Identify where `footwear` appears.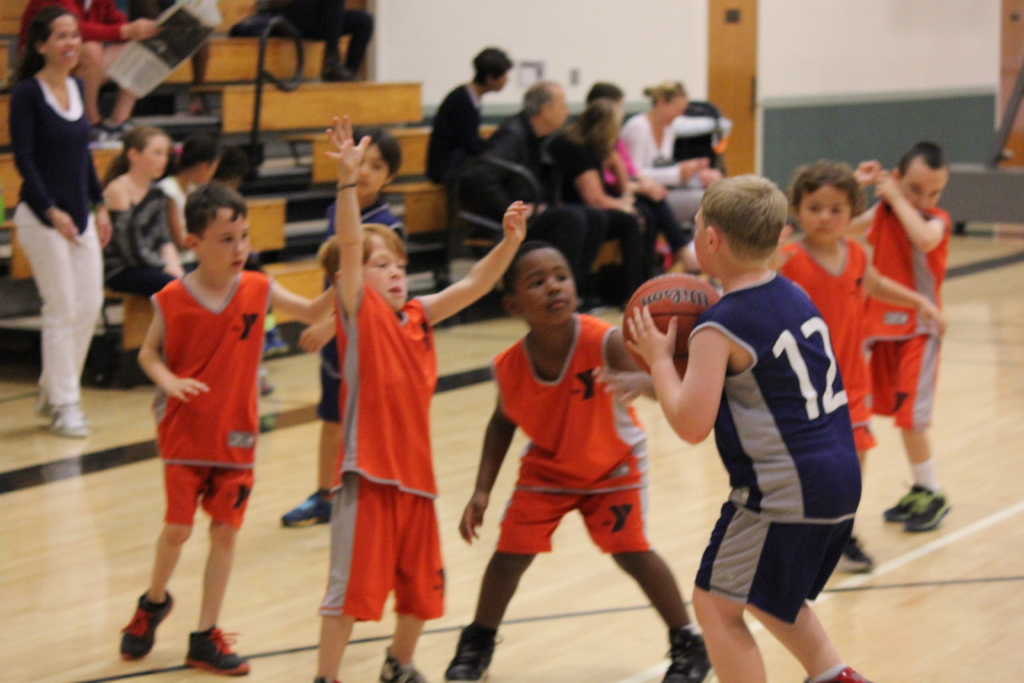
Appears at (left=835, top=536, right=870, bottom=575).
